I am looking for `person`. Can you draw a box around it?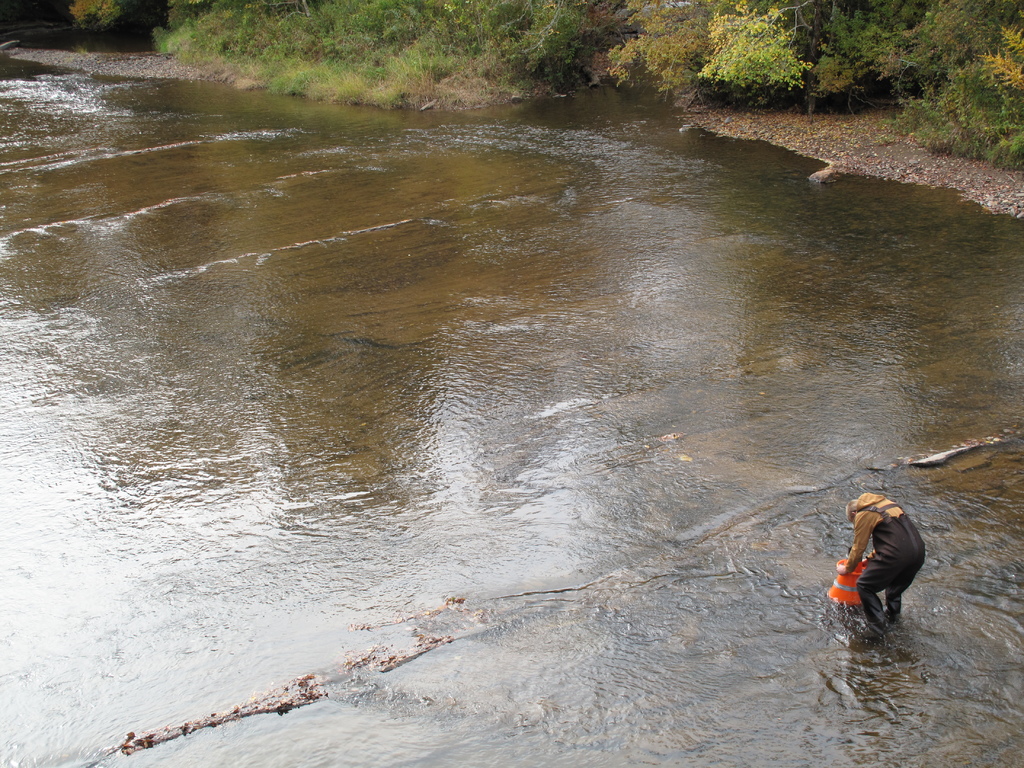
Sure, the bounding box is BBox(838, 487, 927, 631).
